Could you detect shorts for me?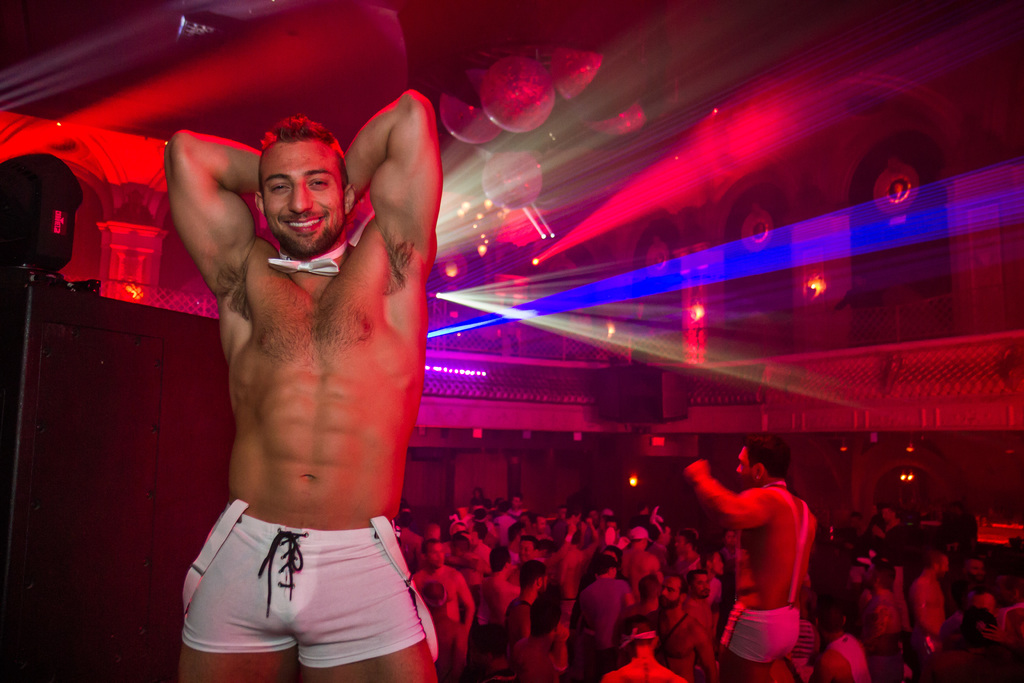
Detection result: 177,517,442,655.
